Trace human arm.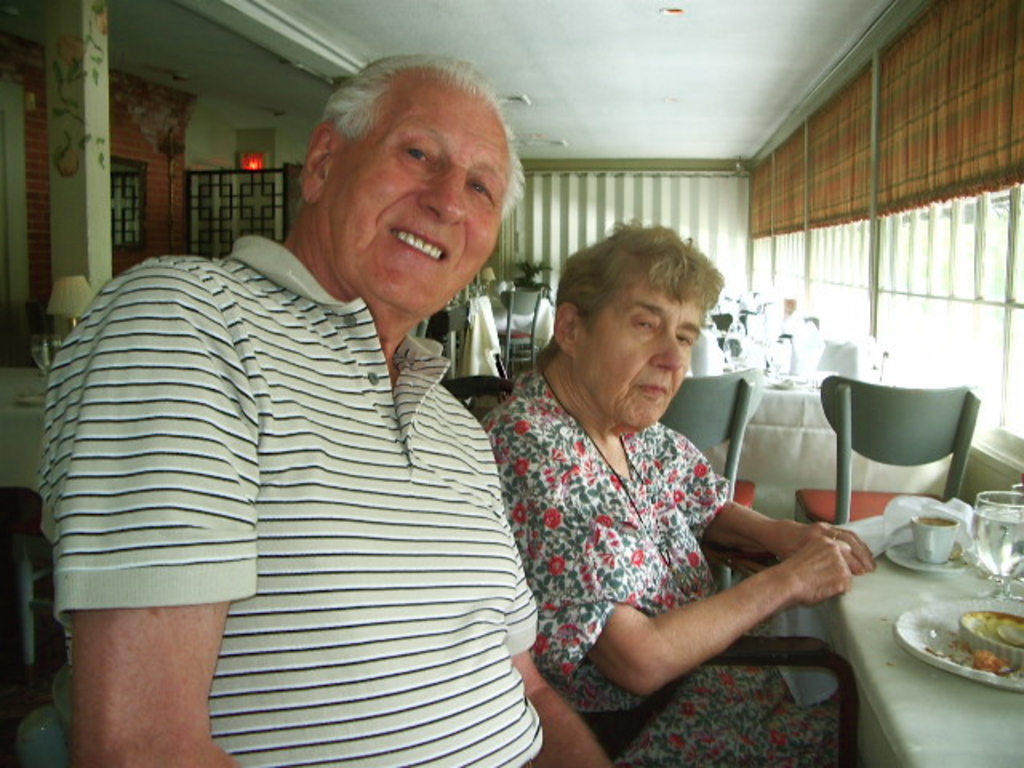
Traced to BBox(48, 261, 261, 766).
